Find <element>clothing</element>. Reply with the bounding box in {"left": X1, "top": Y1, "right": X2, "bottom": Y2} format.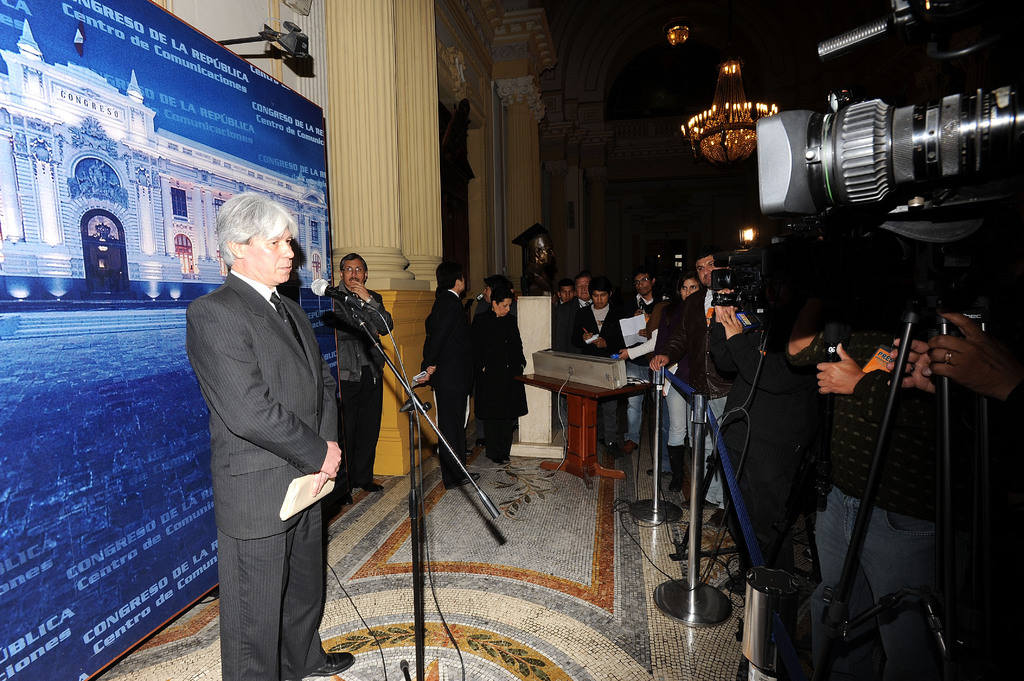
{"left": 476, "top": 310, "right": 529, "bottom": 460}.
